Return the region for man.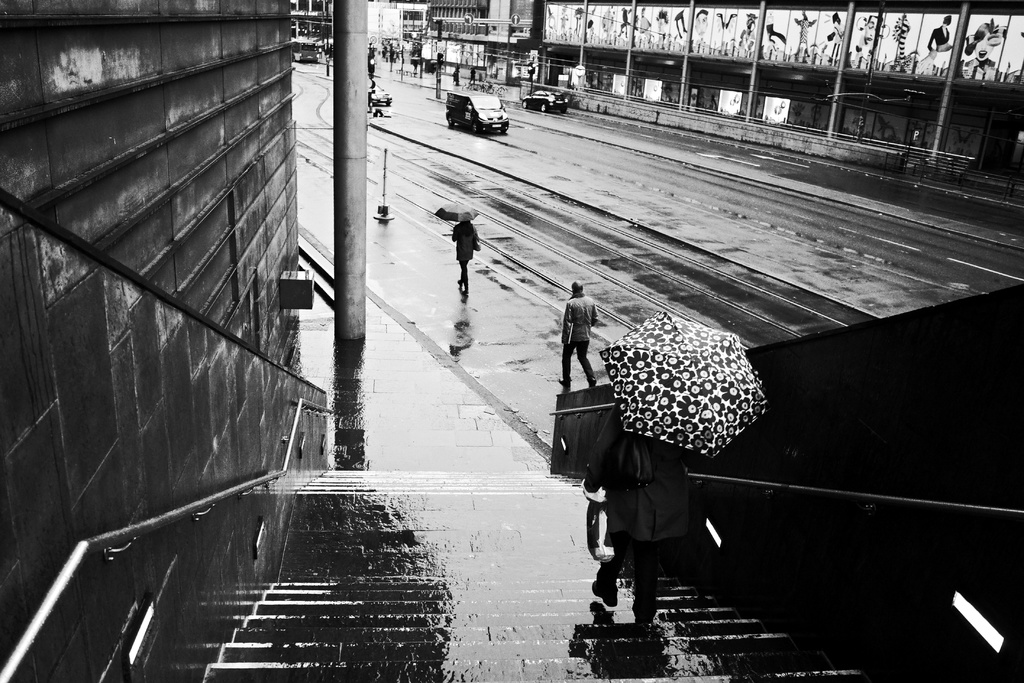
<box>563,276,598,385</box>.
